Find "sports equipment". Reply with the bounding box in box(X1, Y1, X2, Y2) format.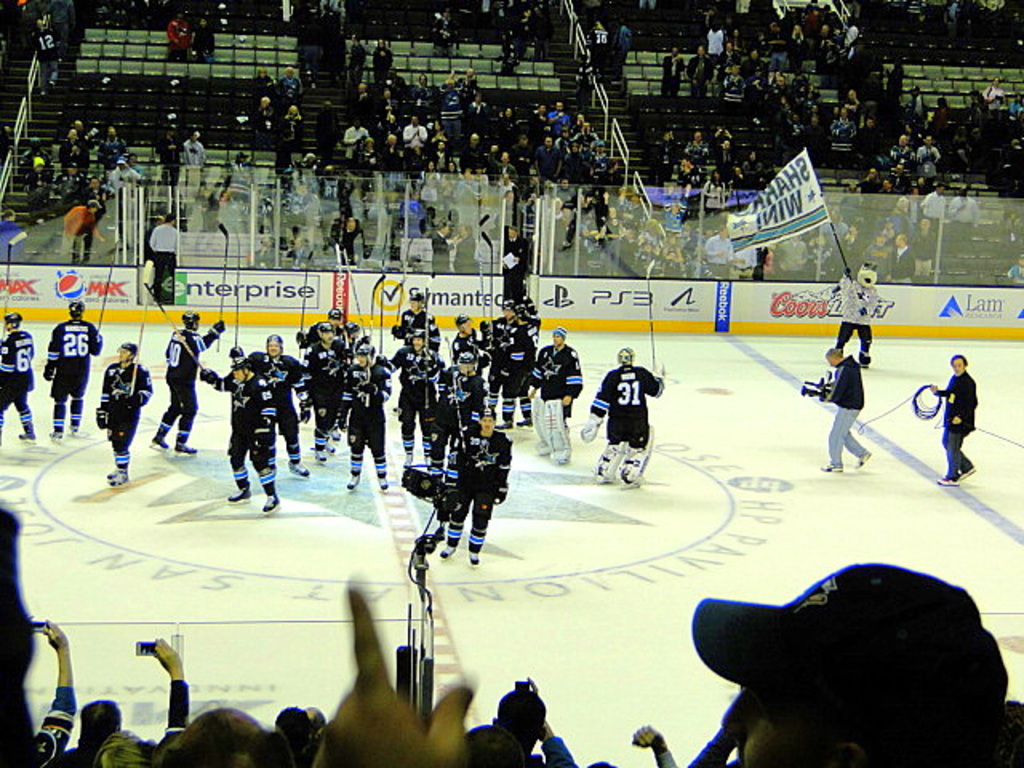
box(421, 267, 435, 408).
